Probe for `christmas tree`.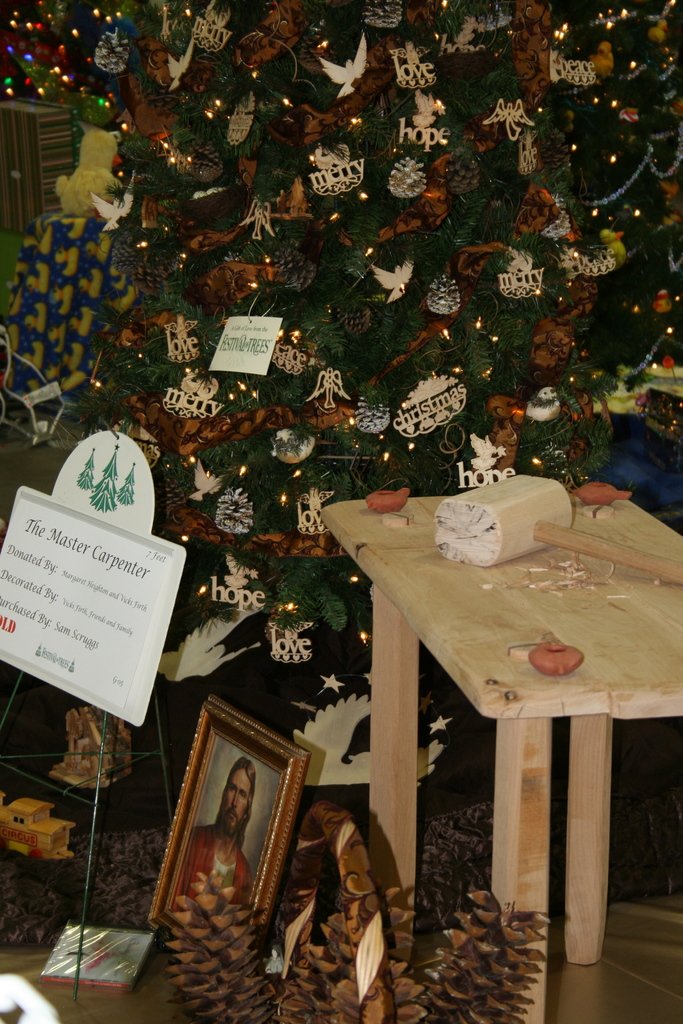
Probe result: {"left": 0, "top": 1, "right": 107, "bottom": 131}.
